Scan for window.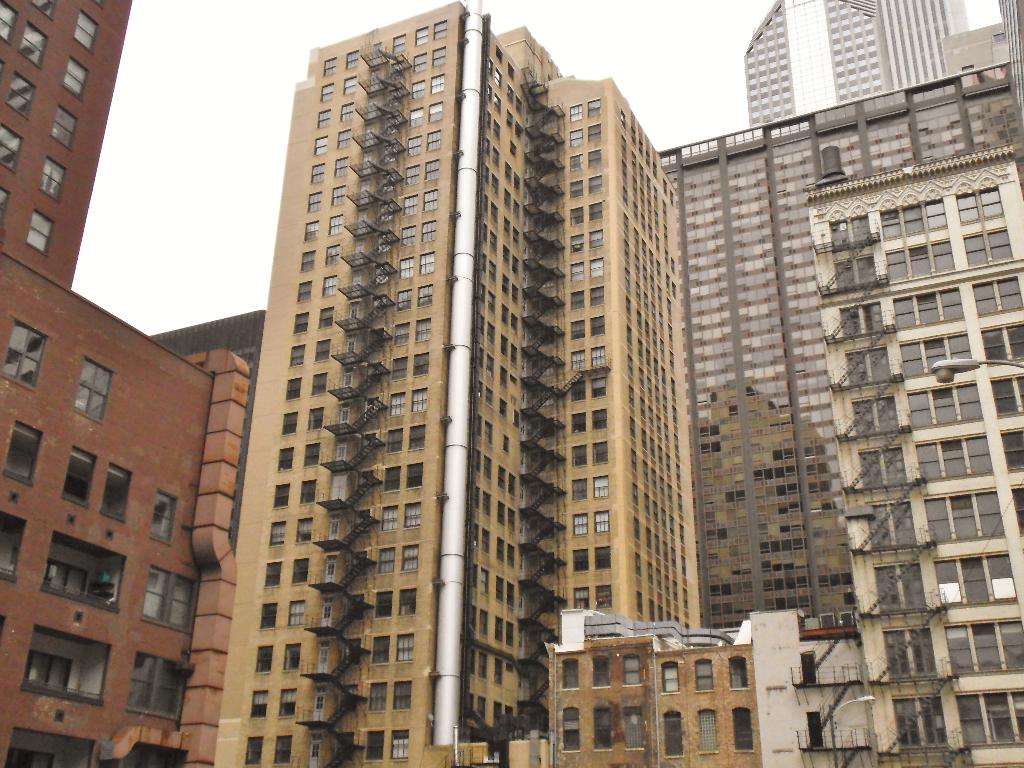
Scan result: locate(591, 256, 605, 284).
